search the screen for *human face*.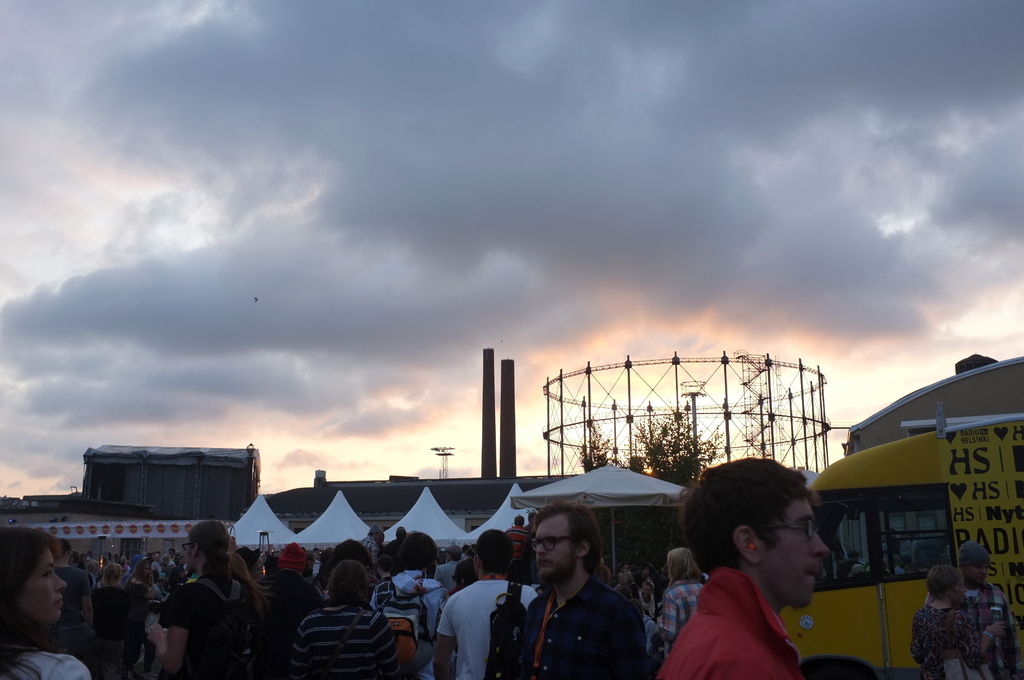
Found at bbox(974, 562, 991, 585).
